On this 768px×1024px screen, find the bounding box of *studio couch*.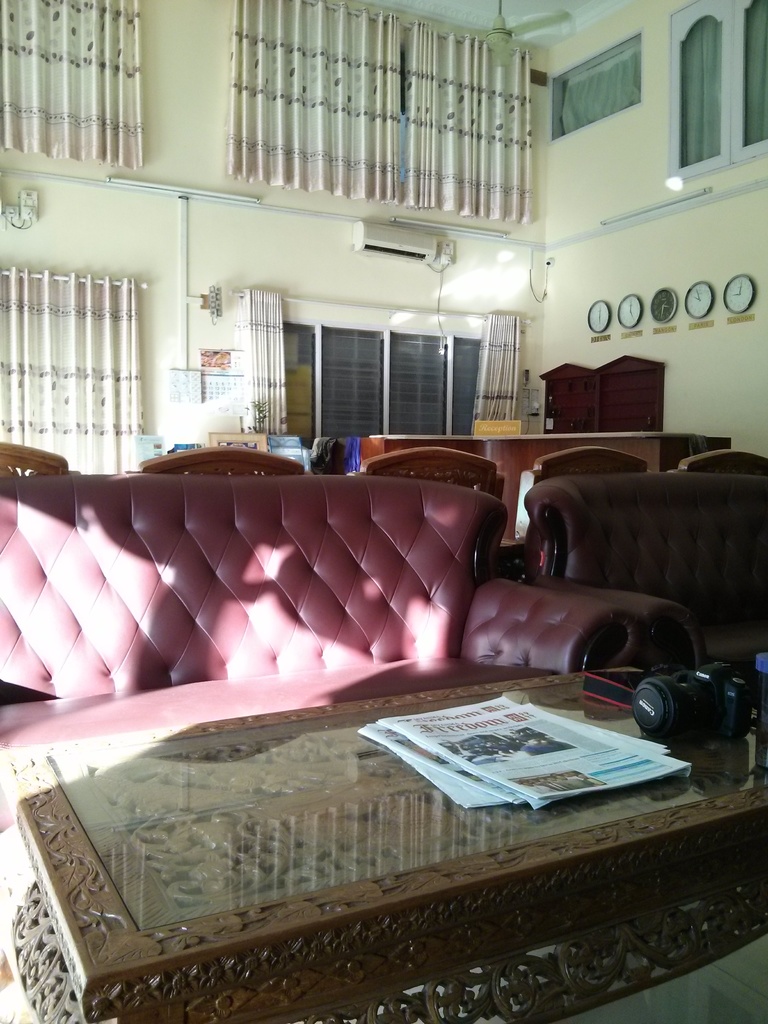
Bounding box: <region>0, 472, 666, 778</region>.
